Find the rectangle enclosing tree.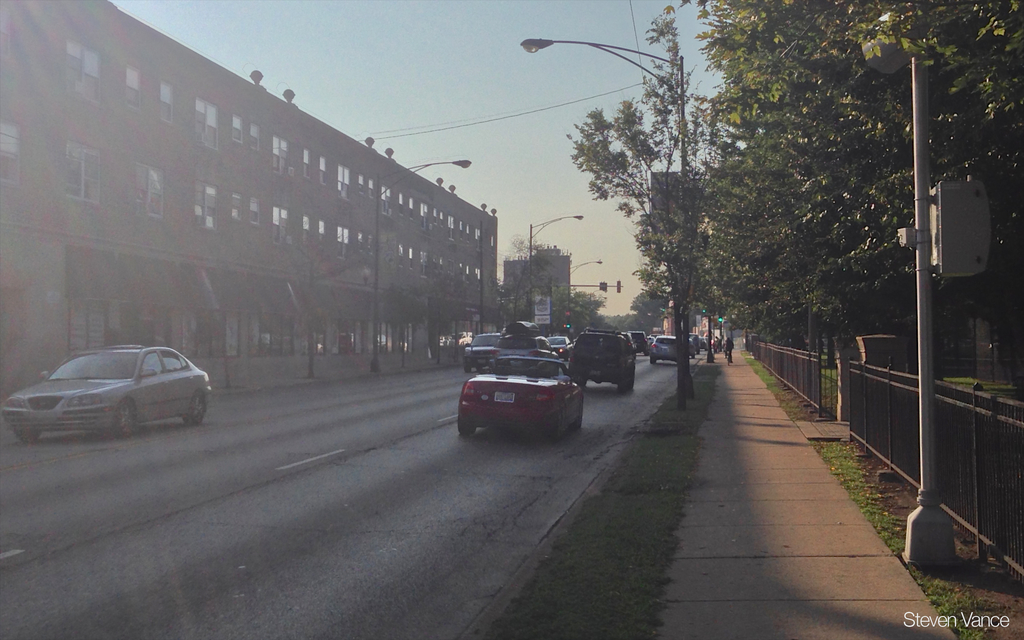
<region>383, 284, 430, 368</region>.
